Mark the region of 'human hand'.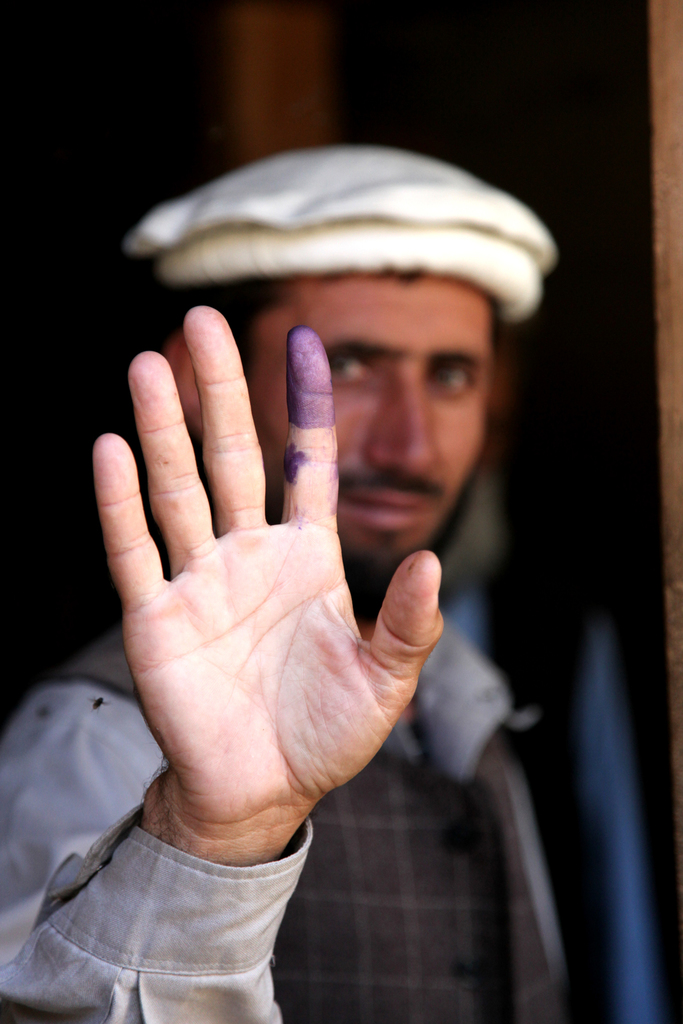
Region: 92,298,447,838.
